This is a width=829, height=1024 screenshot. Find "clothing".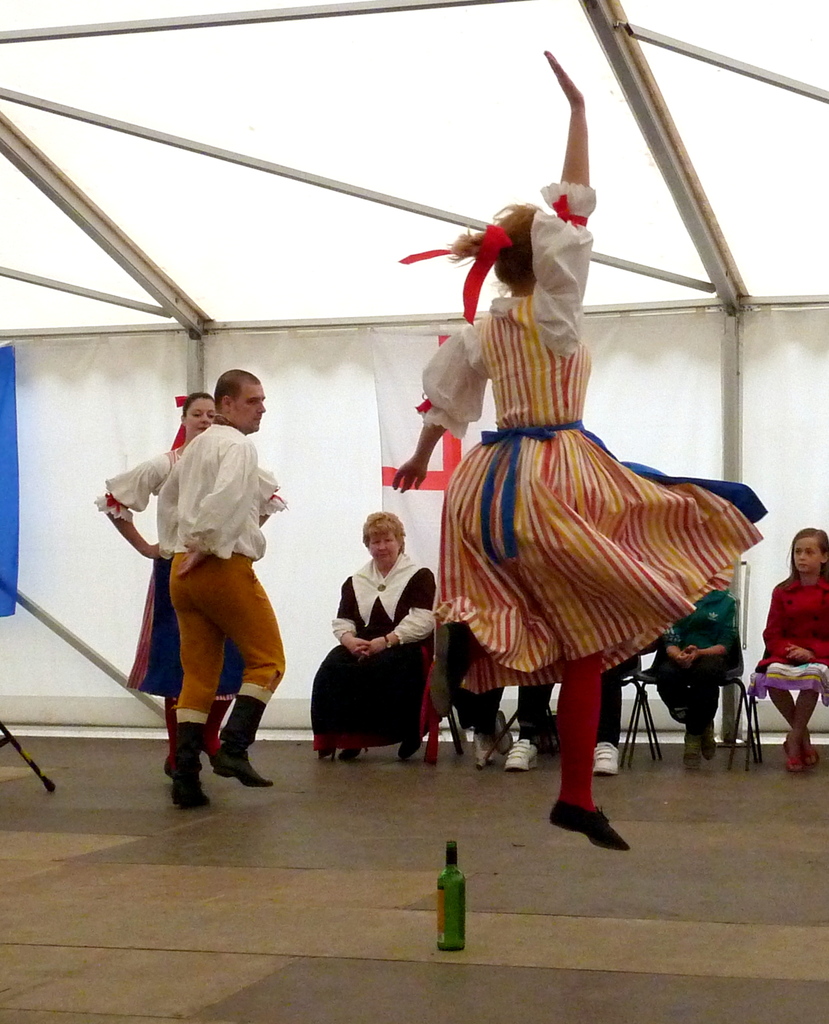
Bounding box: (x1=749, y1=574, x2=828, y2=700).
